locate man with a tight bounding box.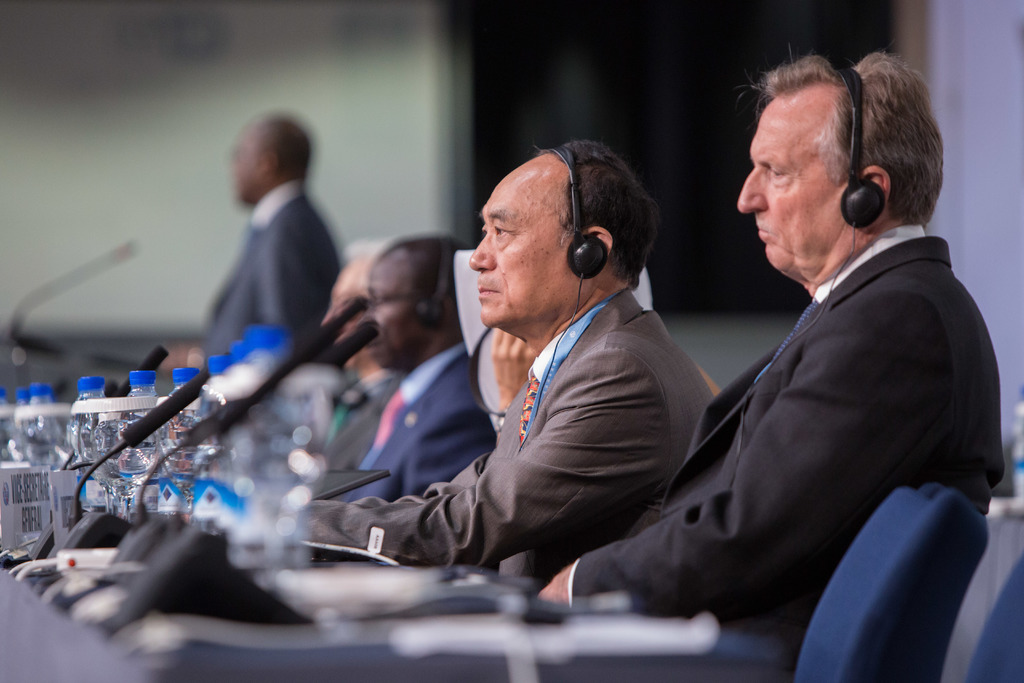
x1=292 y1=136 x2=717 y2=597.
